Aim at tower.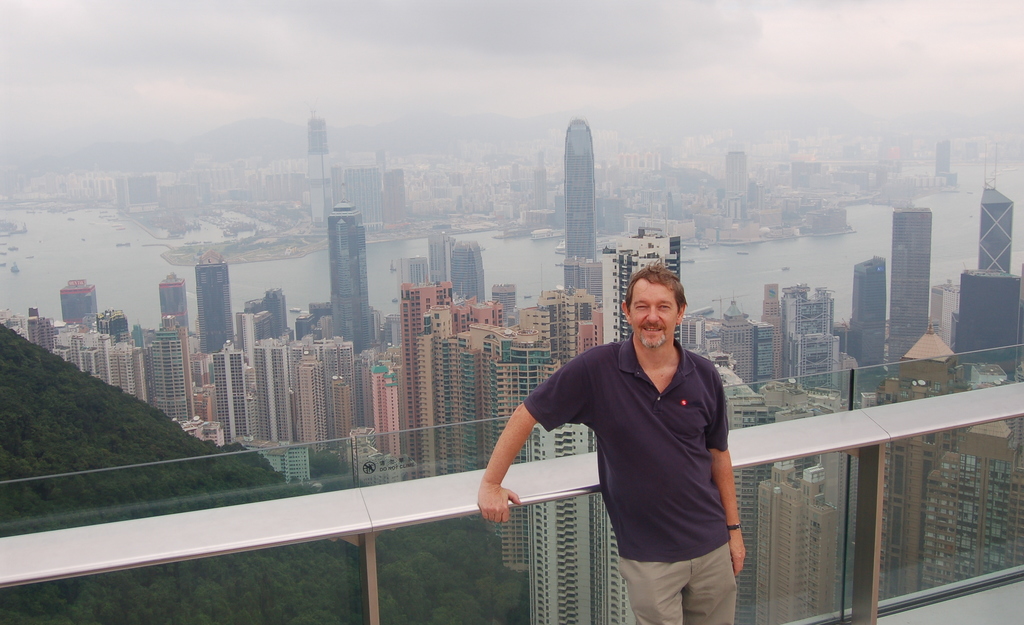
Aimed at (left=191, top=256, right=233, bottom=359).
